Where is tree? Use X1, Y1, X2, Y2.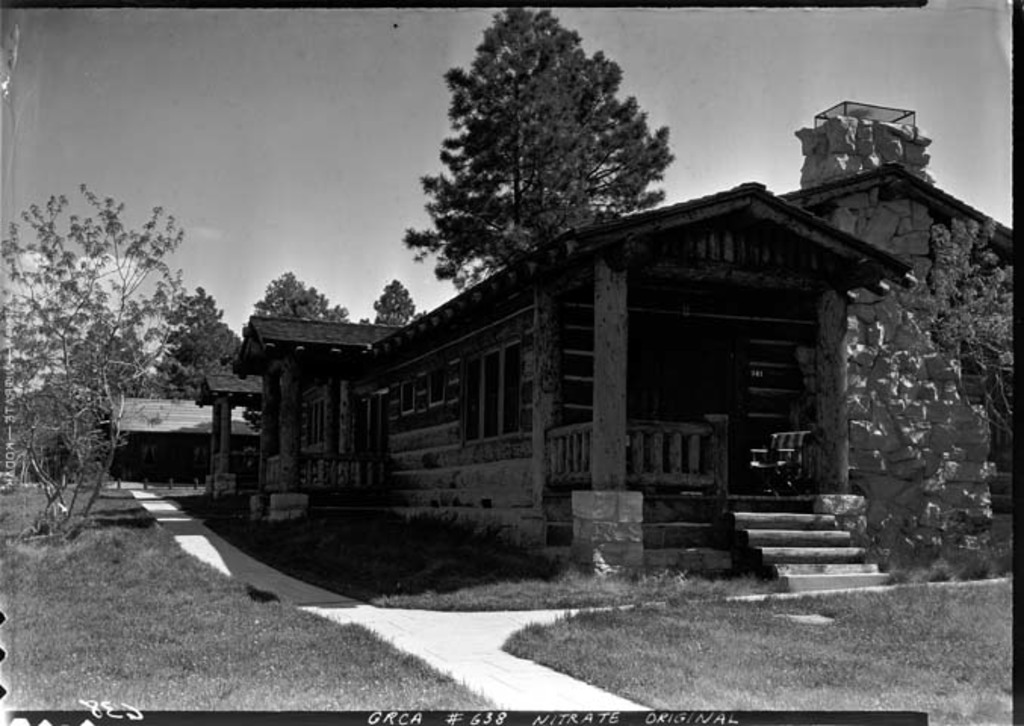
237, 271, 387, 337.
